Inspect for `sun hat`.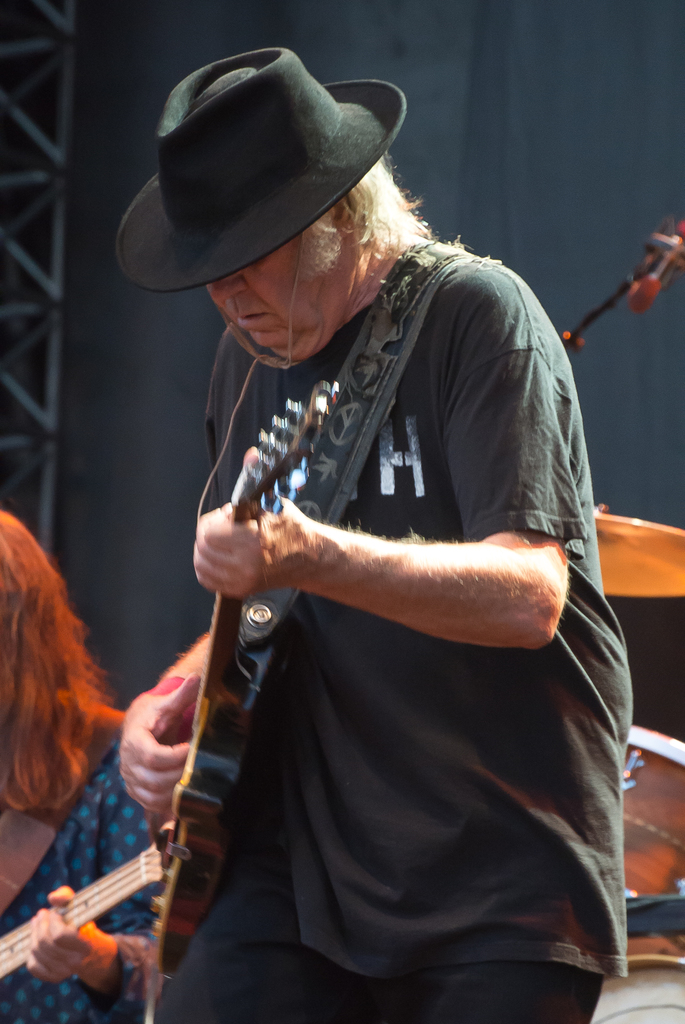
Inspection: bbox=(115, 43, 411, 285).
